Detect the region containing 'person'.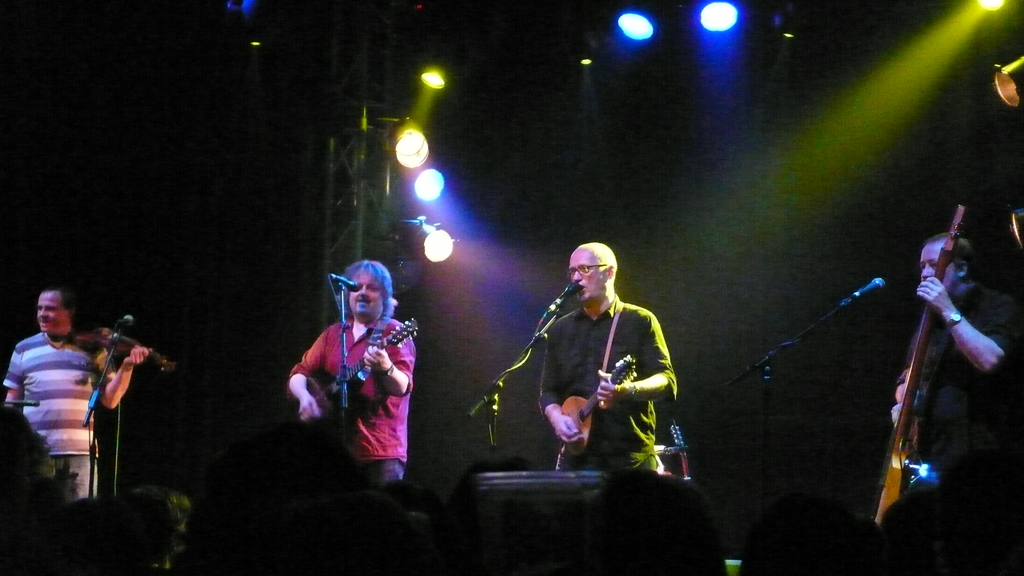
select_region(289, 251, 415, 492).
